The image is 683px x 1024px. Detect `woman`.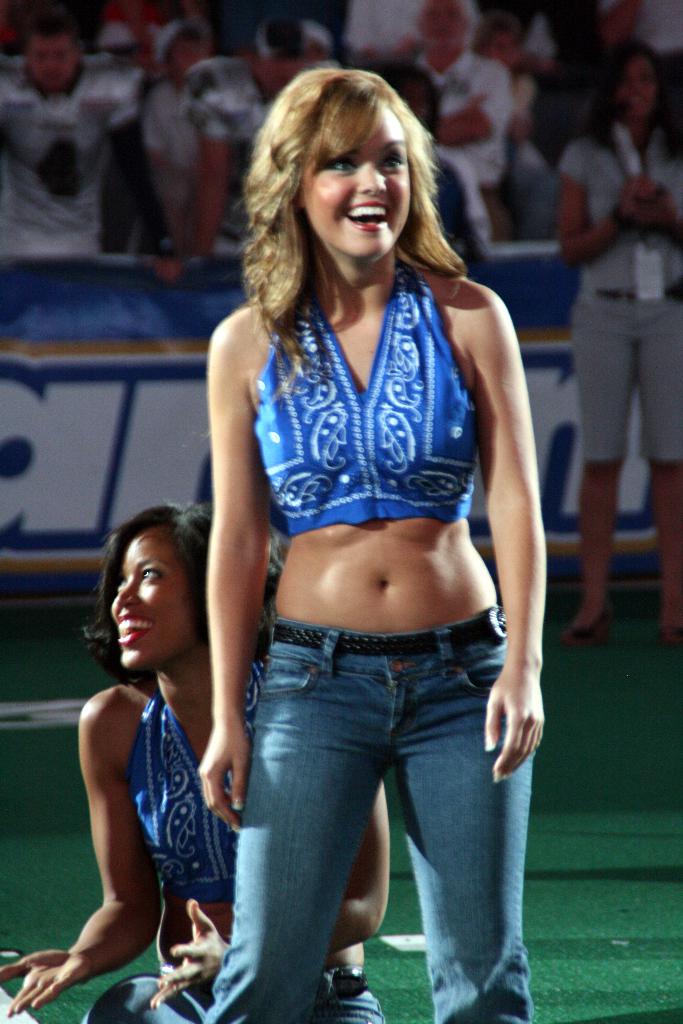
Detection: 176,58,538,1023.
